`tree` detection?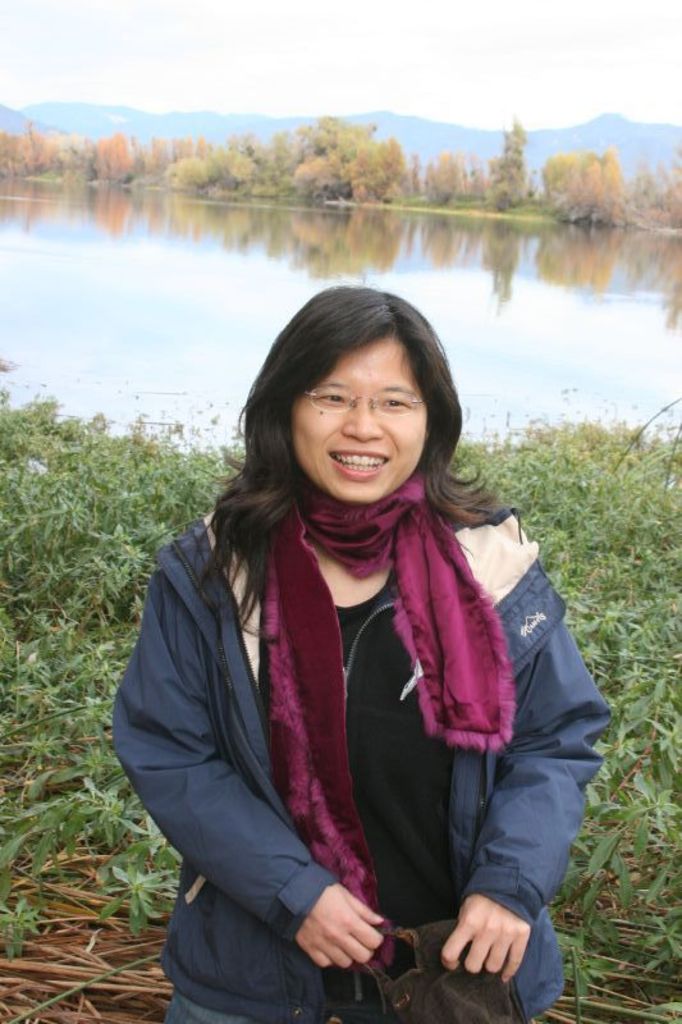
bbox=(284, 109, 406, 204)
